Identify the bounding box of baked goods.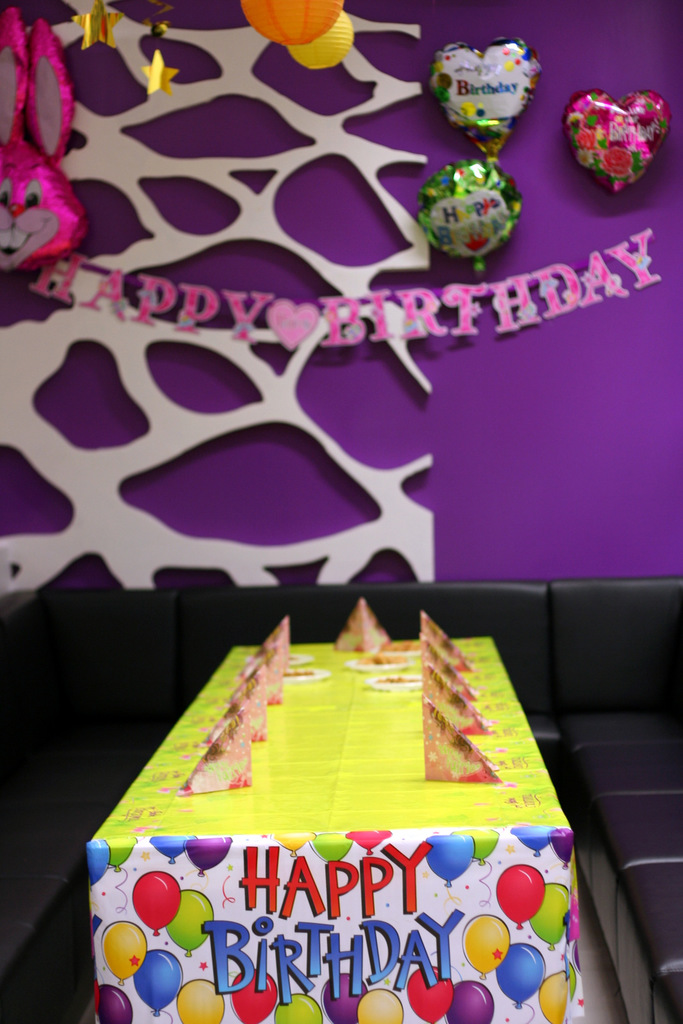
[412, 636, 478, 700].
